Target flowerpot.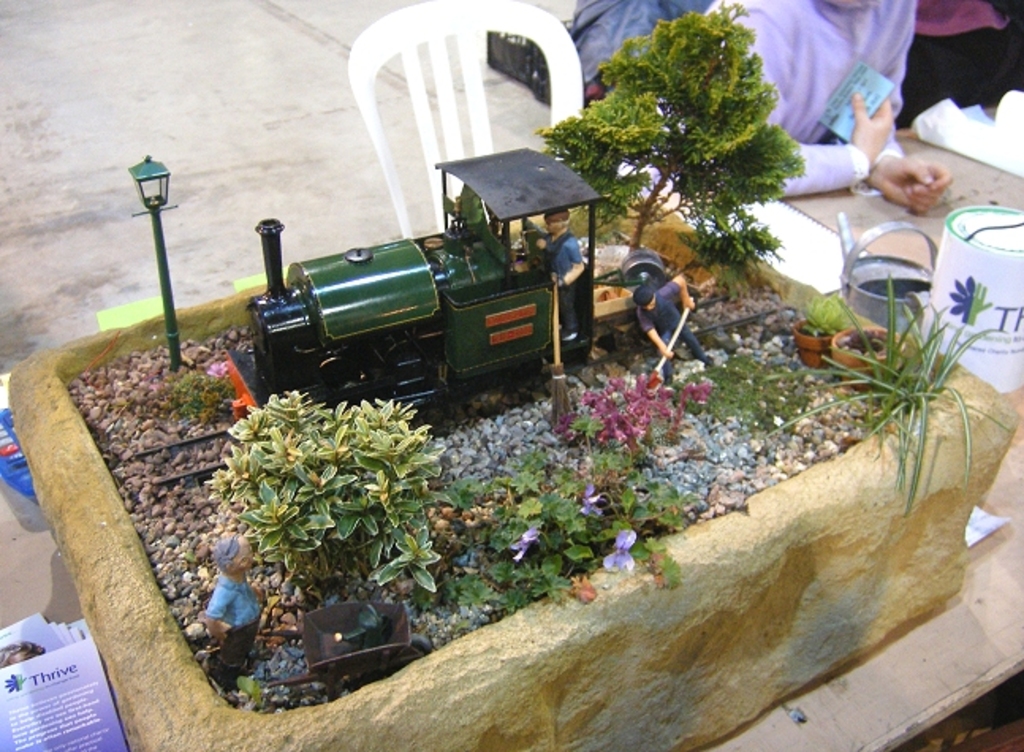
Target region: region(791, 315, 836, 367).
